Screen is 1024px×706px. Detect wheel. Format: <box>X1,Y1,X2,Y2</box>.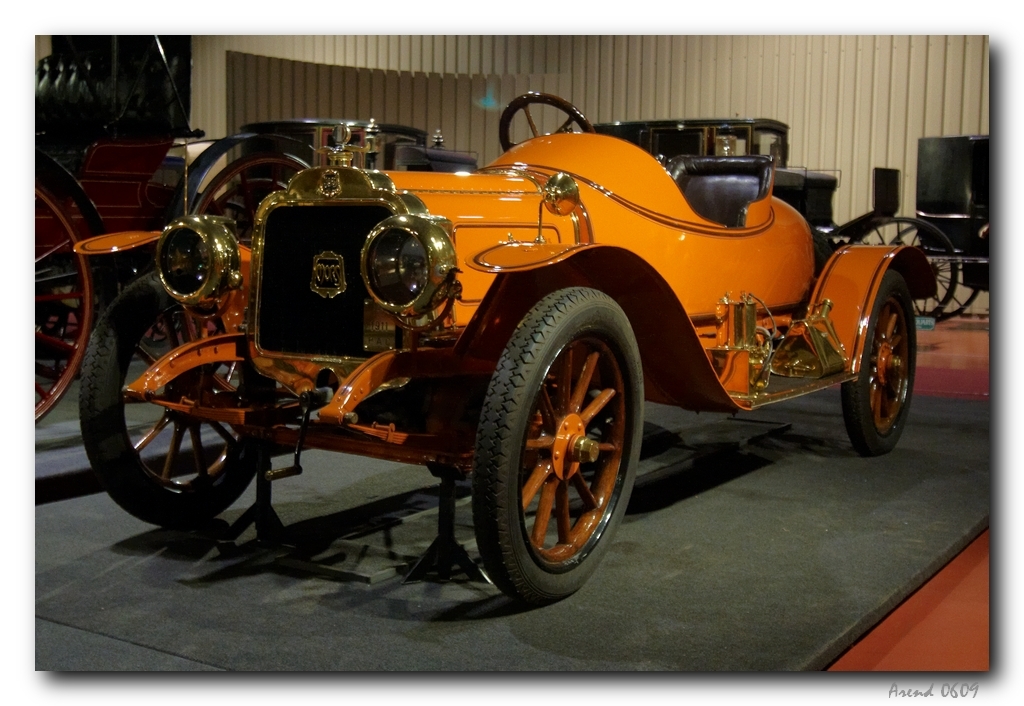
<box>78,270,275,529</box>.
